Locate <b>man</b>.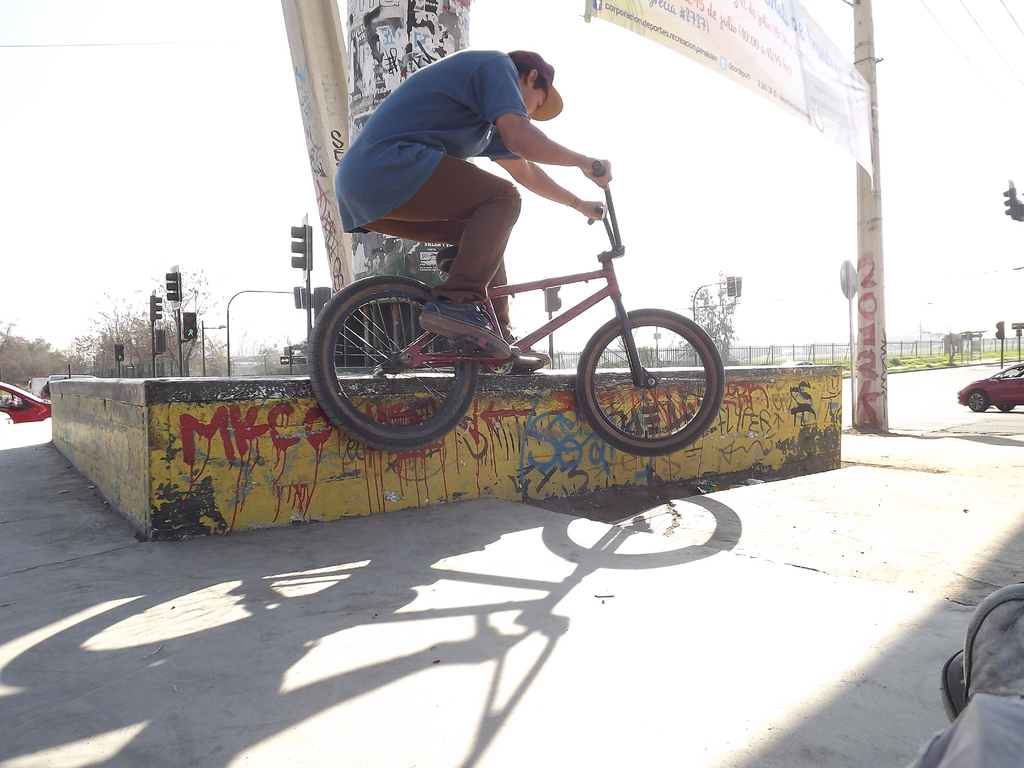
Bounding box: pyautogui.locateOnScreen(332, 48, 616, 365).
